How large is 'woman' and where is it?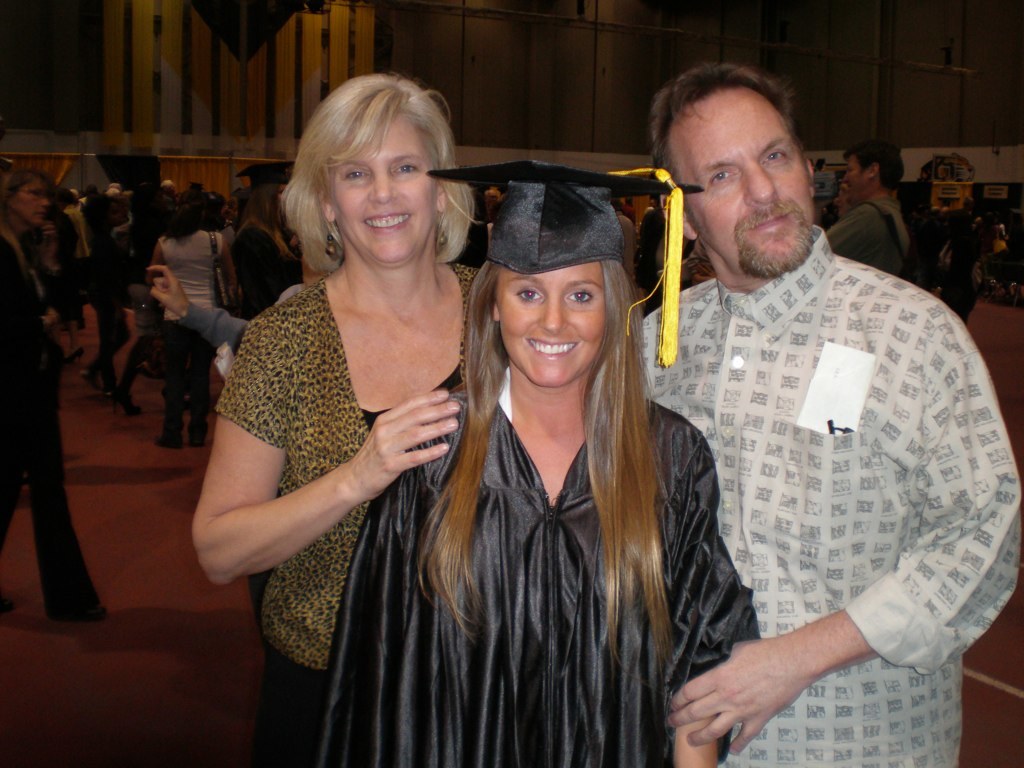
Bounding box: (x1=143, y1=187, x2=238, y2=450).
